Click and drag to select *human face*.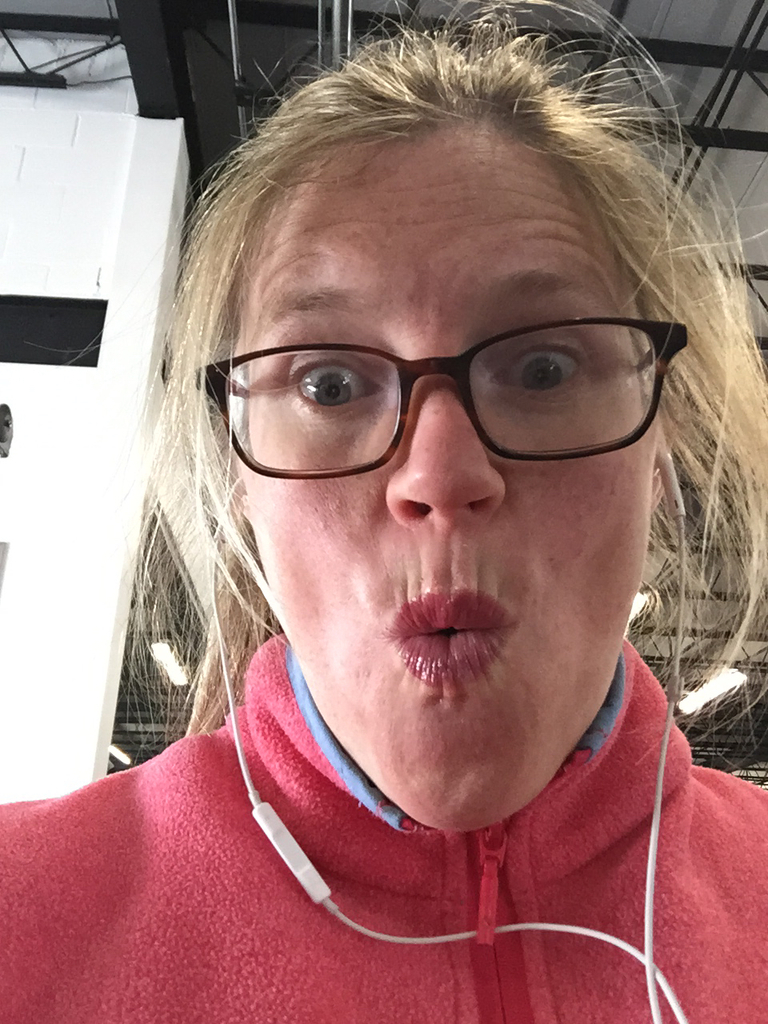
Selection: box=[244, 122, 663, 829].
